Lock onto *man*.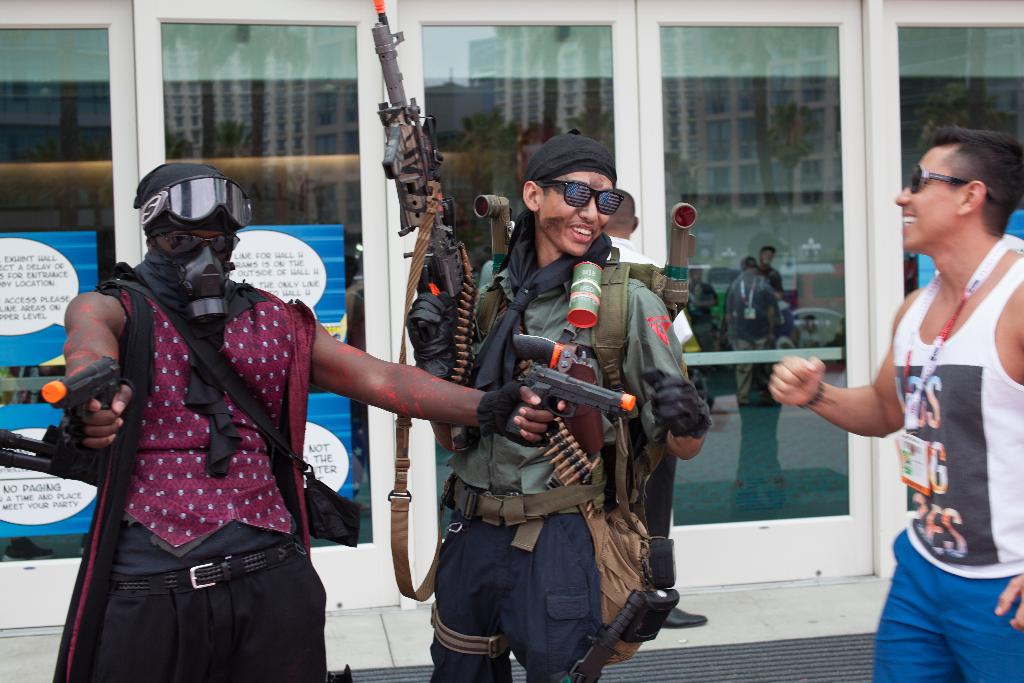
Locked: (x1=64, y1=162, x2=568, y2=682).
